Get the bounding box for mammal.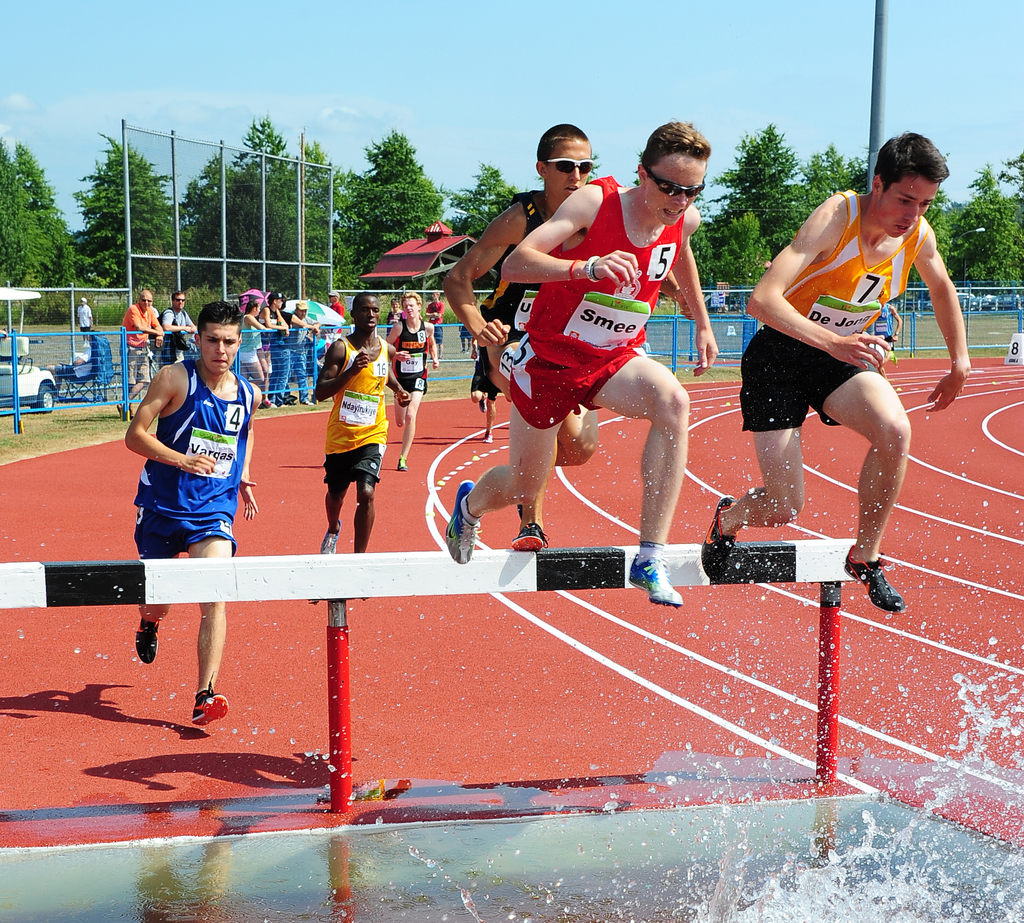
x1=259, y1=287, x2=291, y2=397.
